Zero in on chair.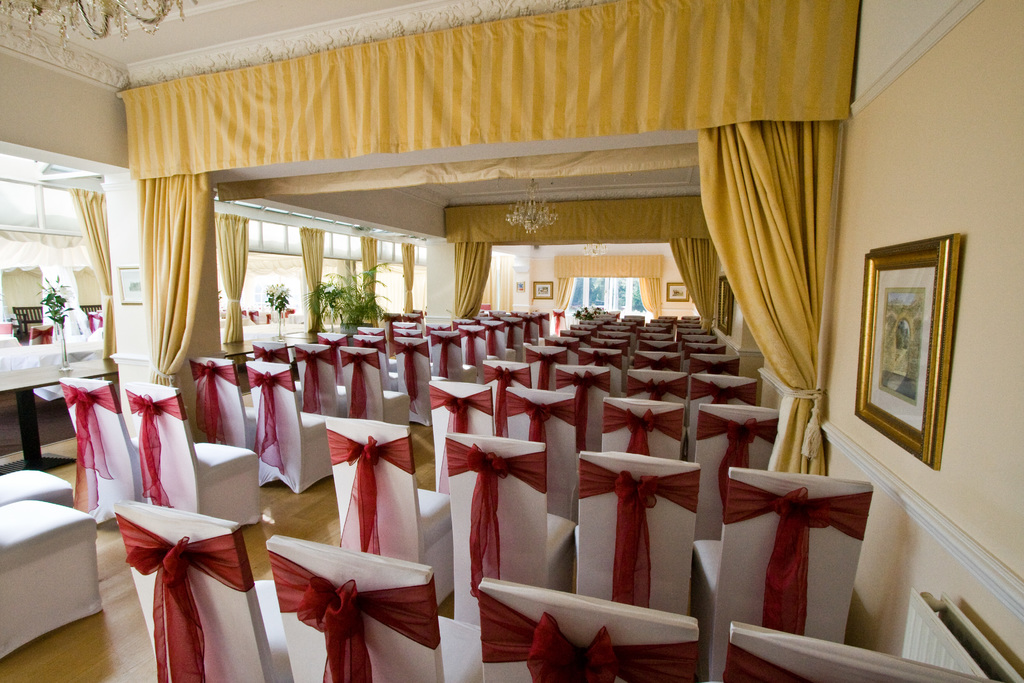
Zeroed in: 312 331 350 350.
